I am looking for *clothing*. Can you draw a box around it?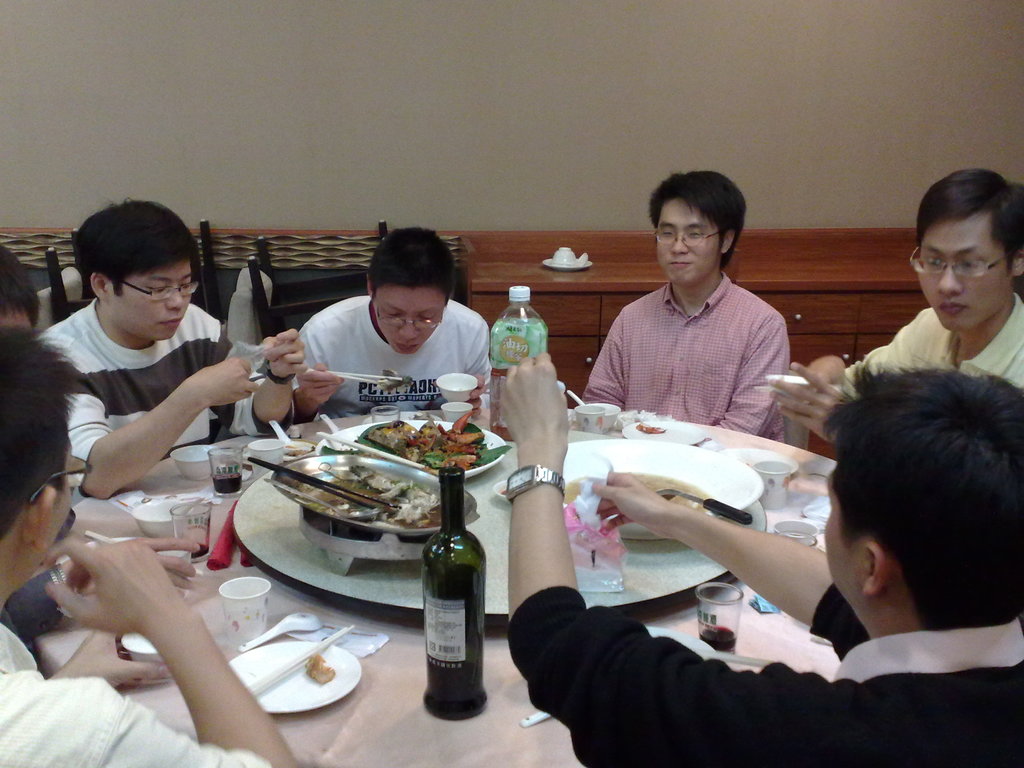
Sure, the bounding box is Rect(847, 300, 1023, 403).
